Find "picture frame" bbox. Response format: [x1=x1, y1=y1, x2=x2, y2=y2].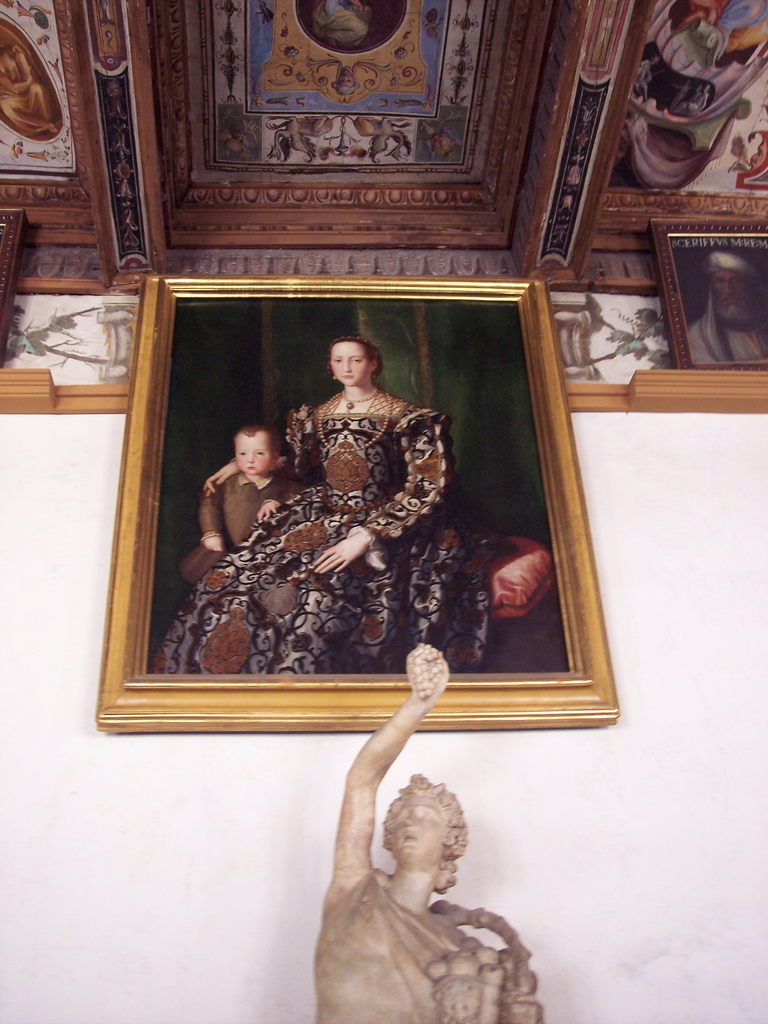
[x1=134, y1=0, x2=570, y2=255].
